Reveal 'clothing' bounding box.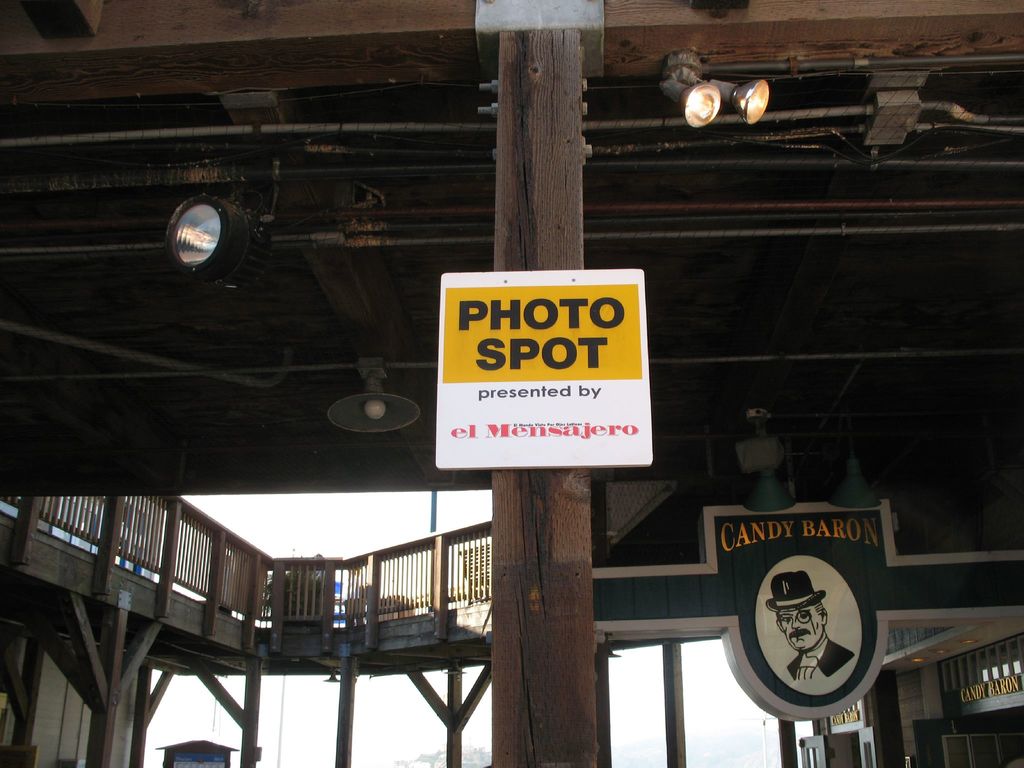
Revealed: 786/630/855/684.
